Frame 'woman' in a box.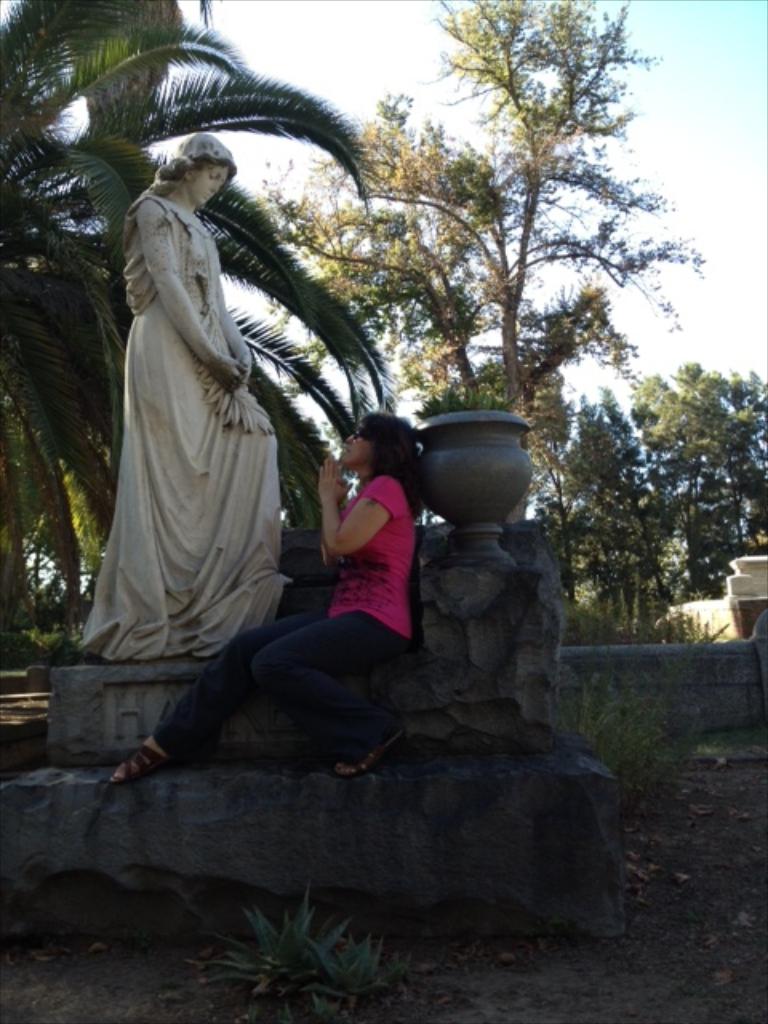
102 410 448 789.
